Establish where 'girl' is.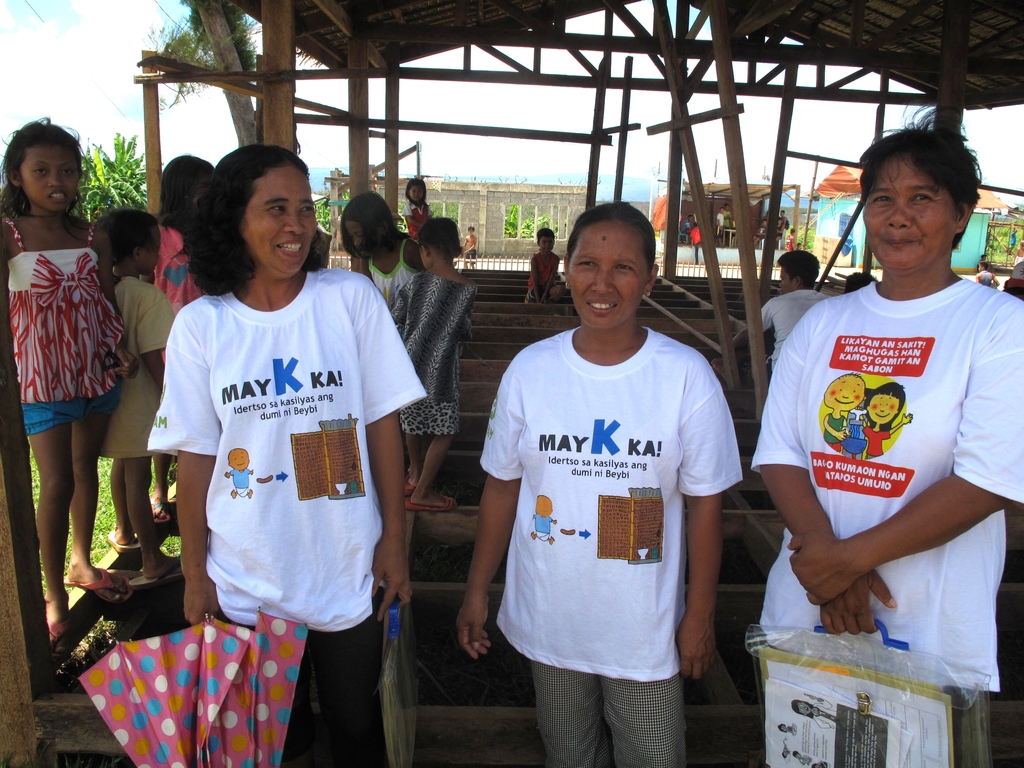
Established at crop(386, 212, 476, 514).
